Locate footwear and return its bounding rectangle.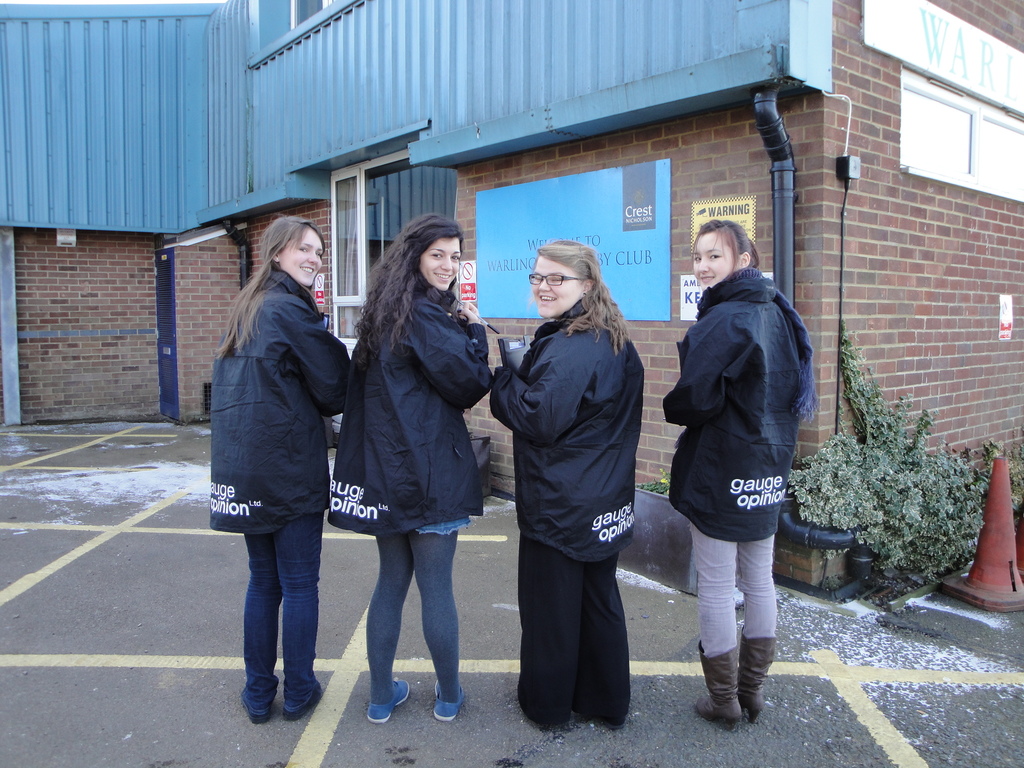
(left=694, top=638, right=741, bottom=728).
